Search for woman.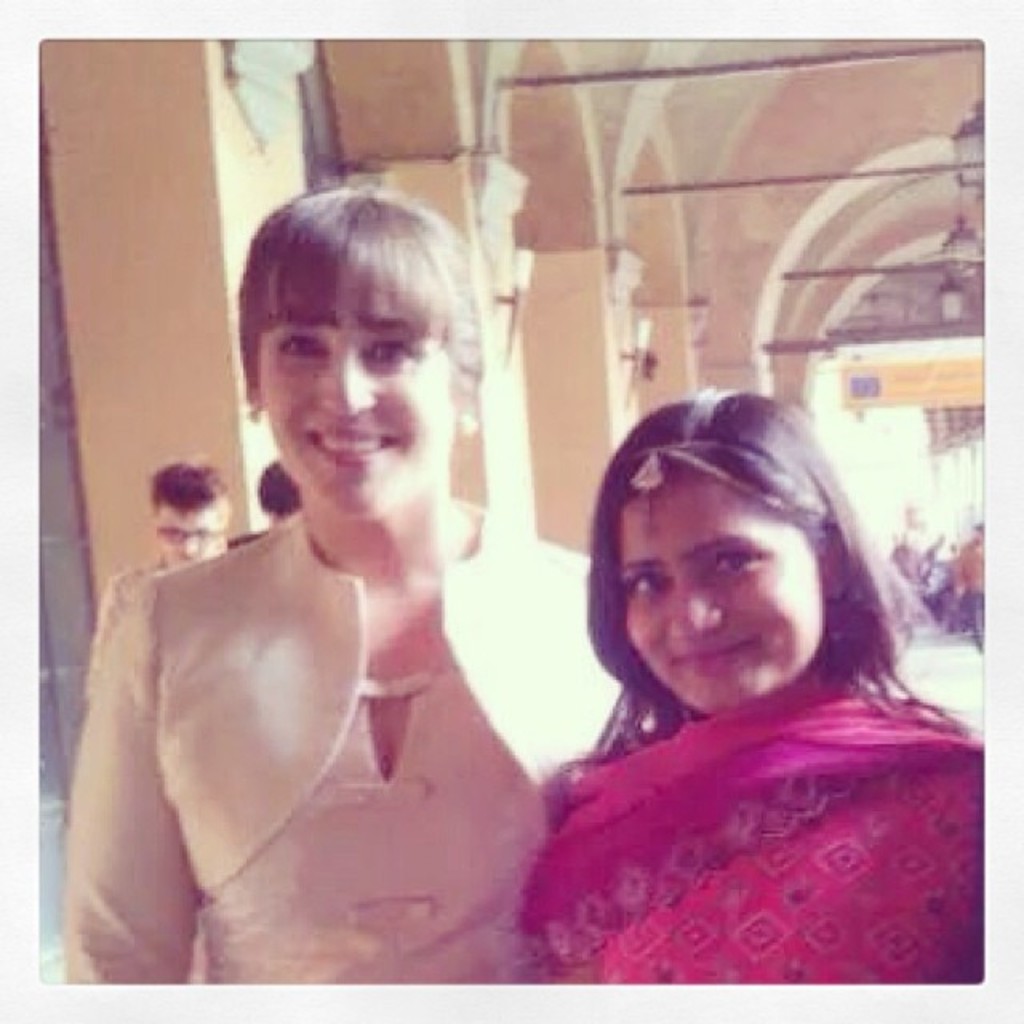
Found at 507, 382, 989, 995.
